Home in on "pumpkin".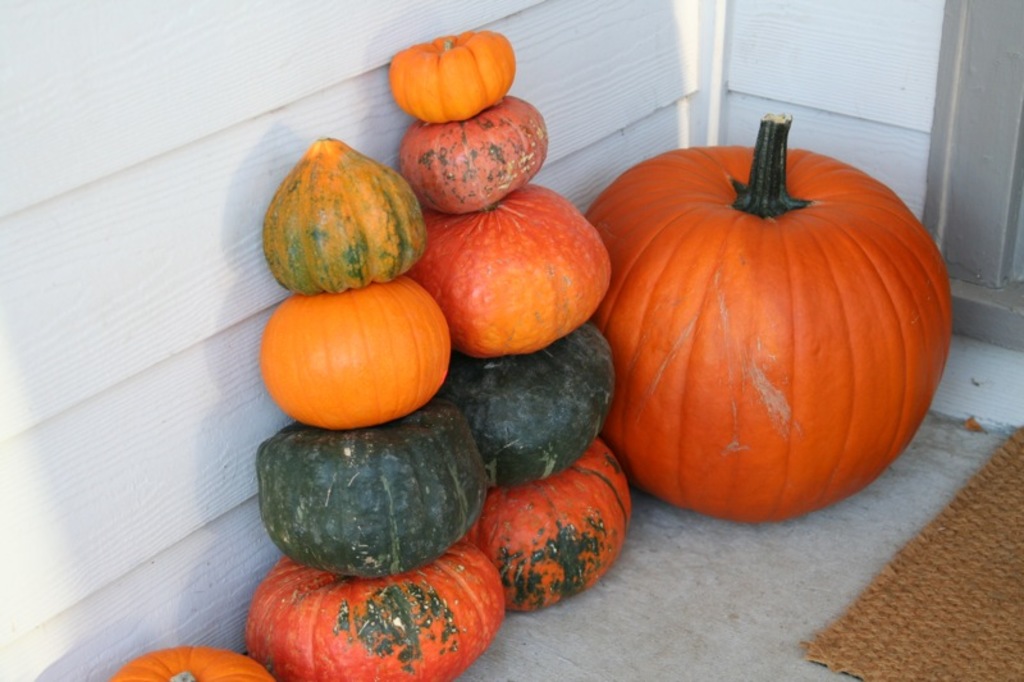
Homed in at left=582, top=105, right=954, bottom=526.
